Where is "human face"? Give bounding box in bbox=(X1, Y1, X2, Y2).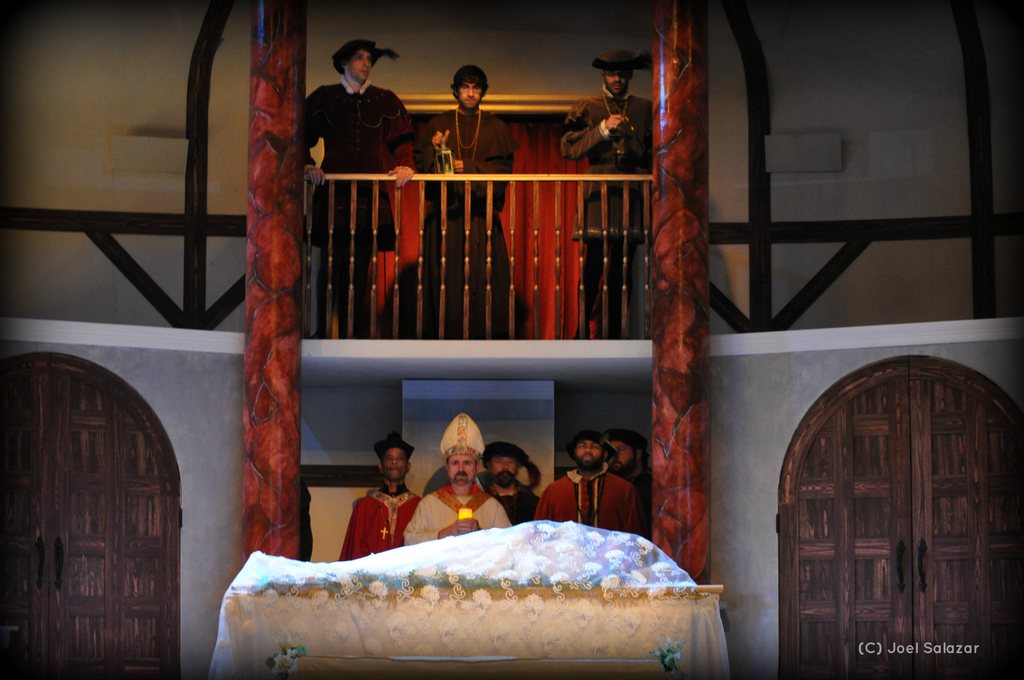
bbox=(379, 446, 408, 483).
